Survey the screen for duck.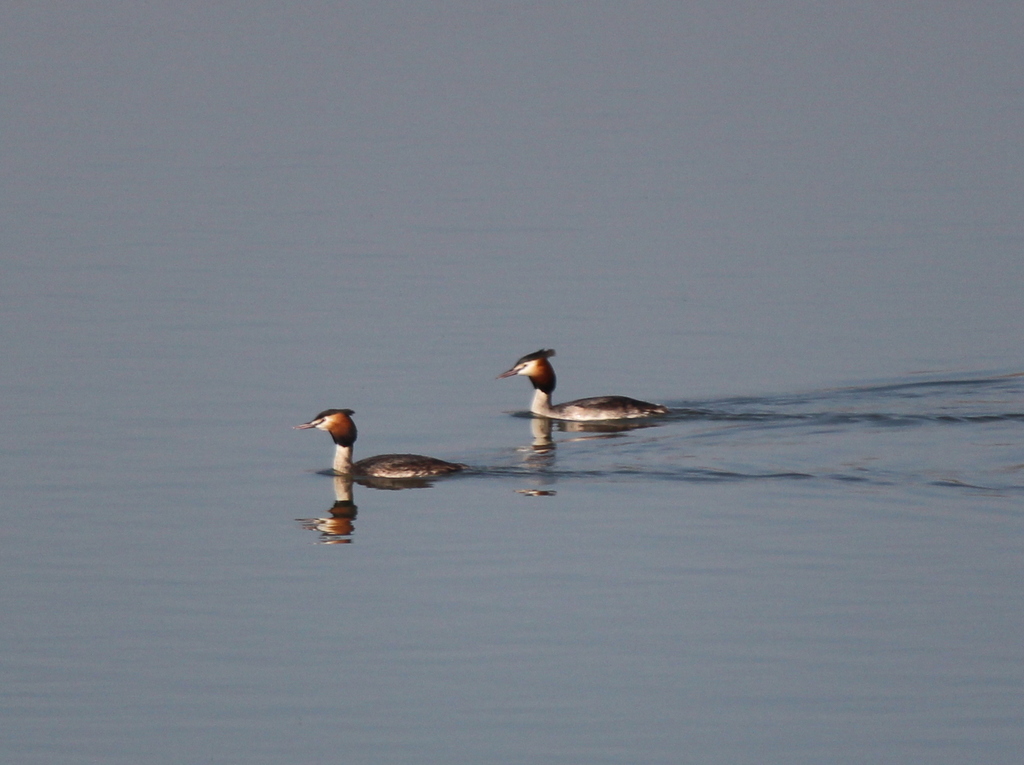
Survey found: [290, 404, 461, 482].
